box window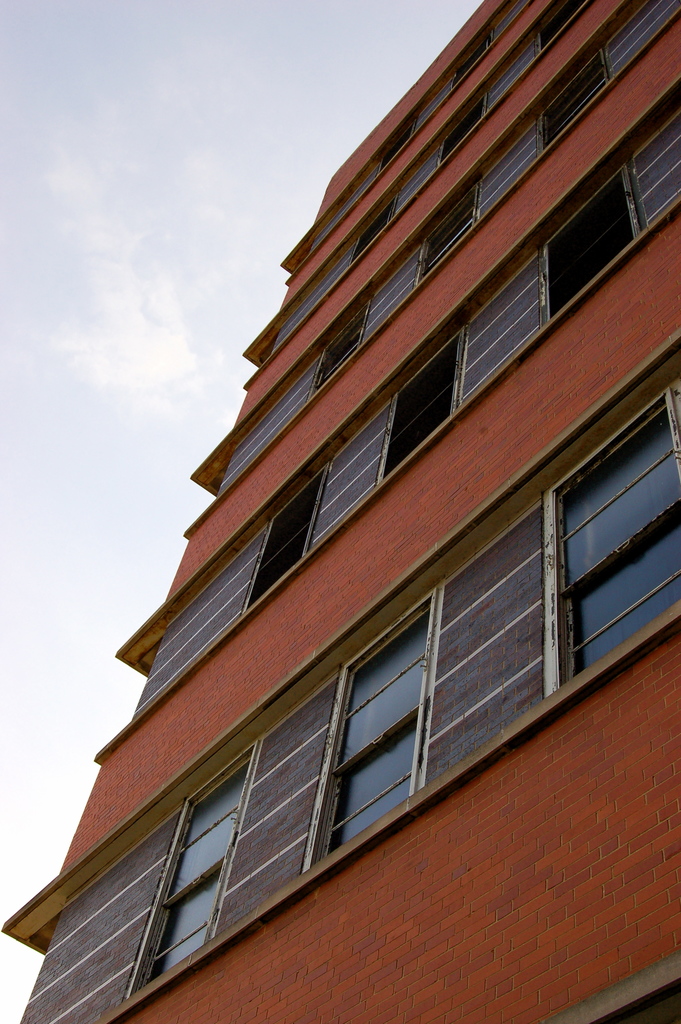
{"left": 367, "top": 111, "right": 416, "bottom": 181}
